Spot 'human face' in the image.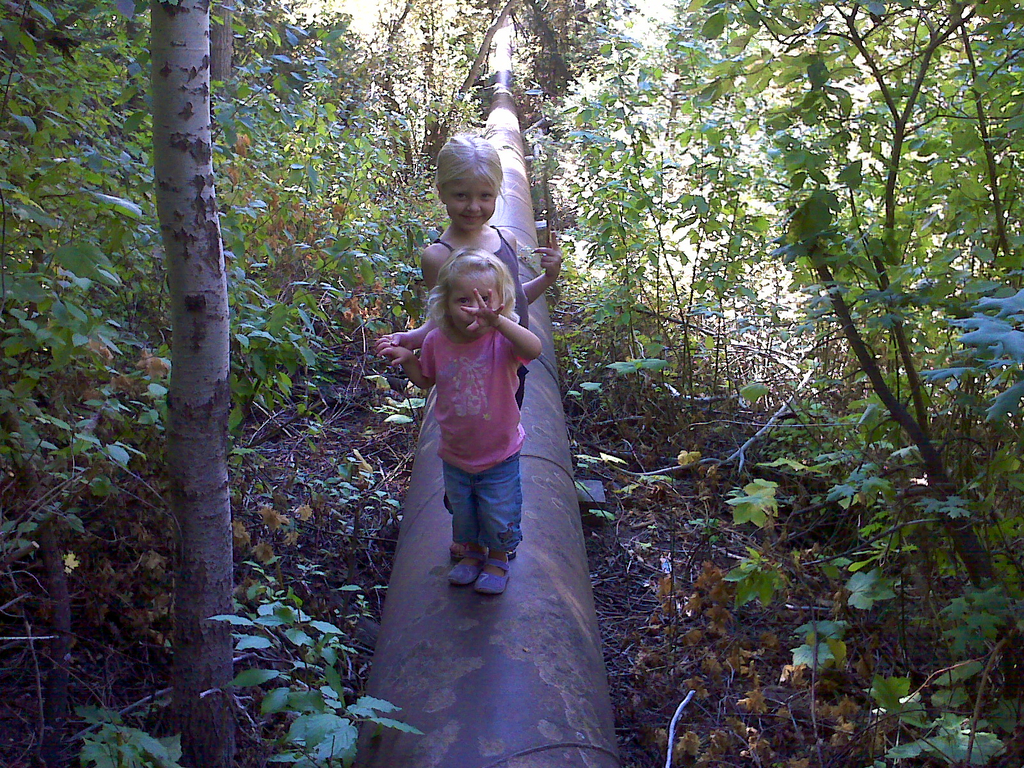
'human face' found at region(431, 170, 495, 236).
